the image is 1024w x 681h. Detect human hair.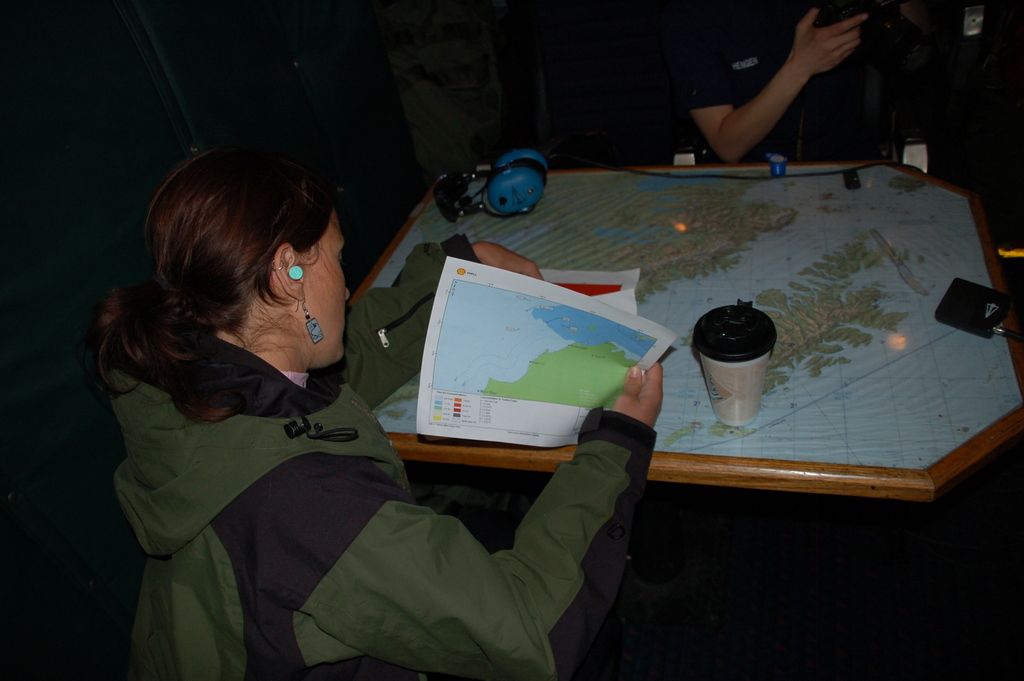
Detection: detection(94, 139, 335, 422).
